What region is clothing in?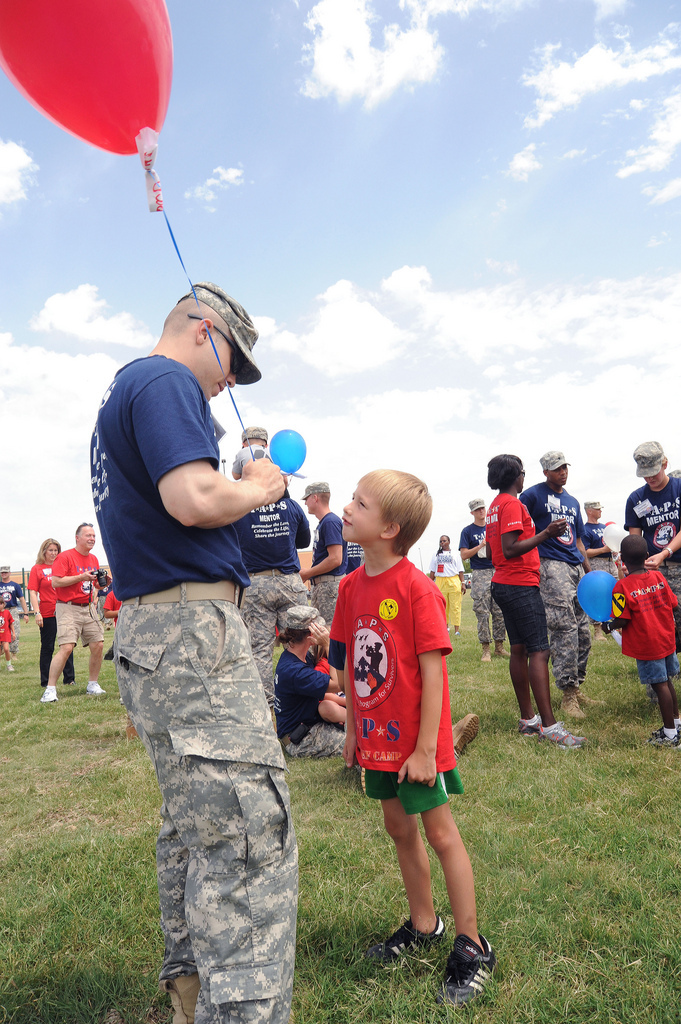
[left=308, top=506, right=352, bottom=630].
